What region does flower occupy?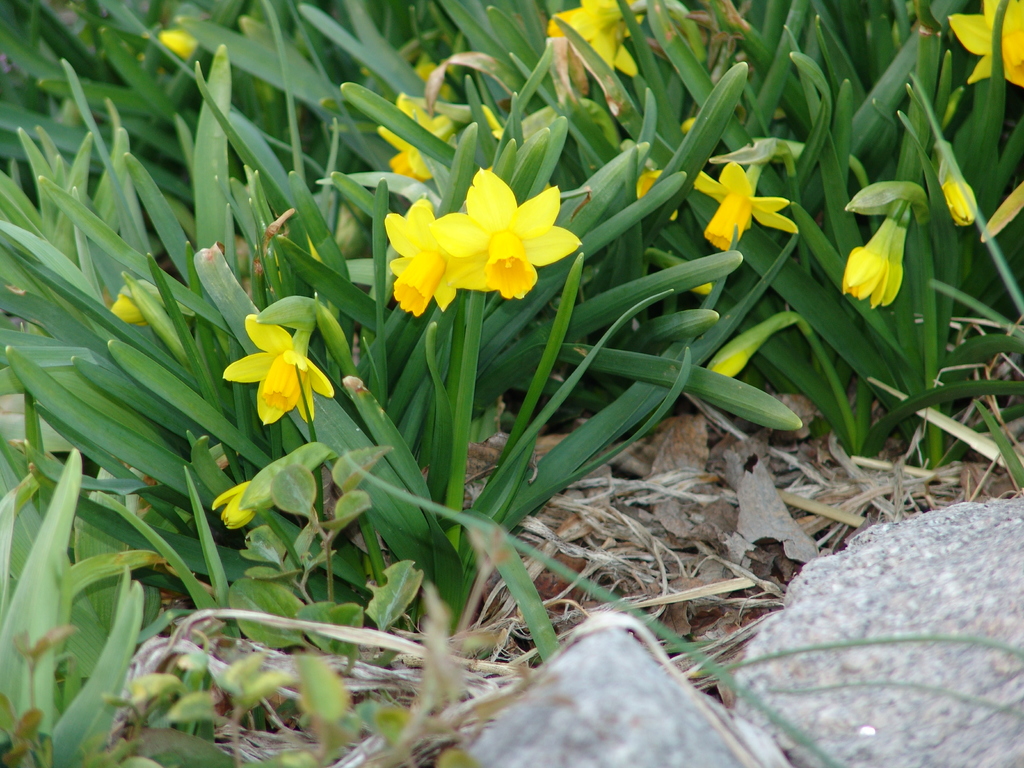
bbox=[687, 161, 796, 255].
